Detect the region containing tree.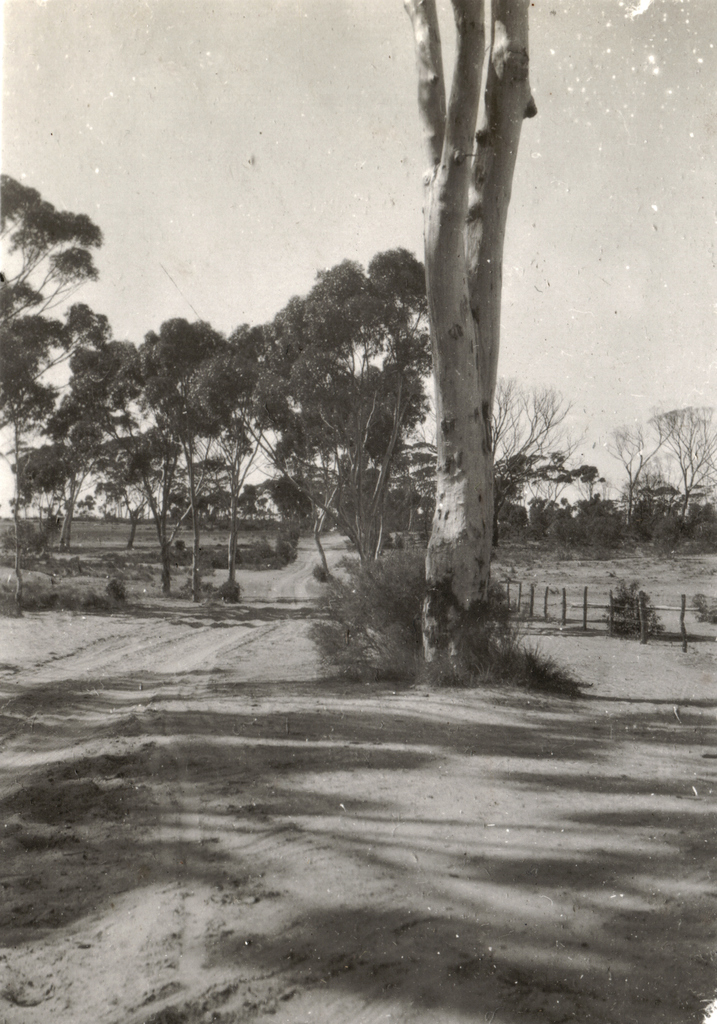
675 487 708 522.
